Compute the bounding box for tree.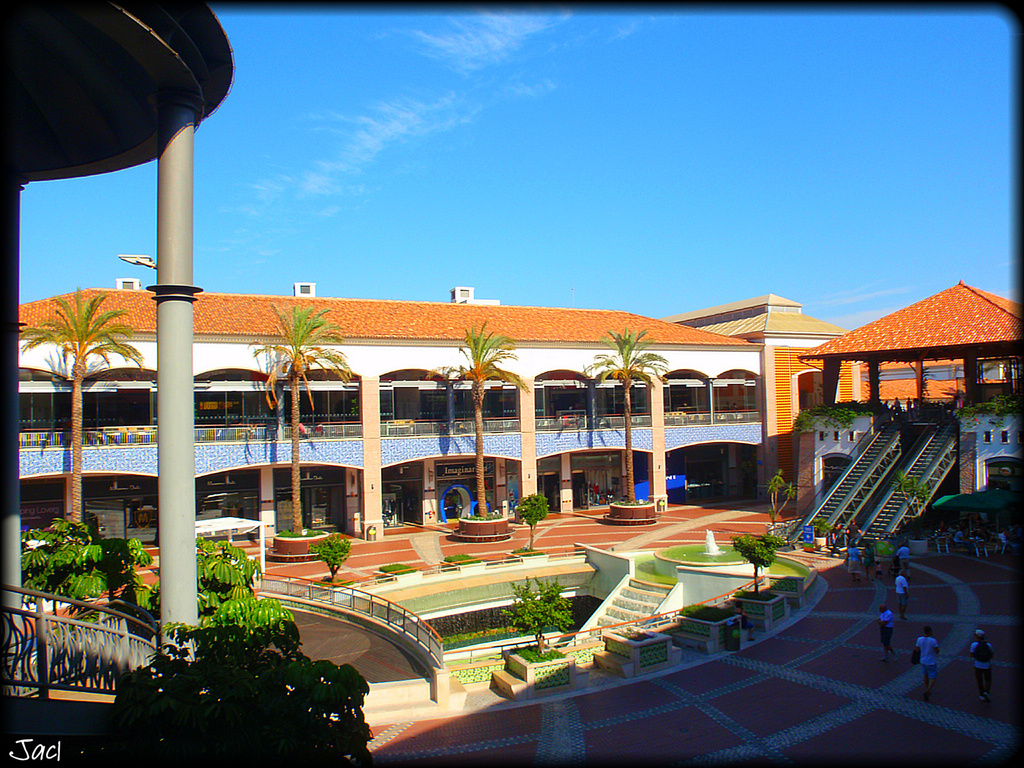
(x1=727, y1=532, x2=781, y2=597).
